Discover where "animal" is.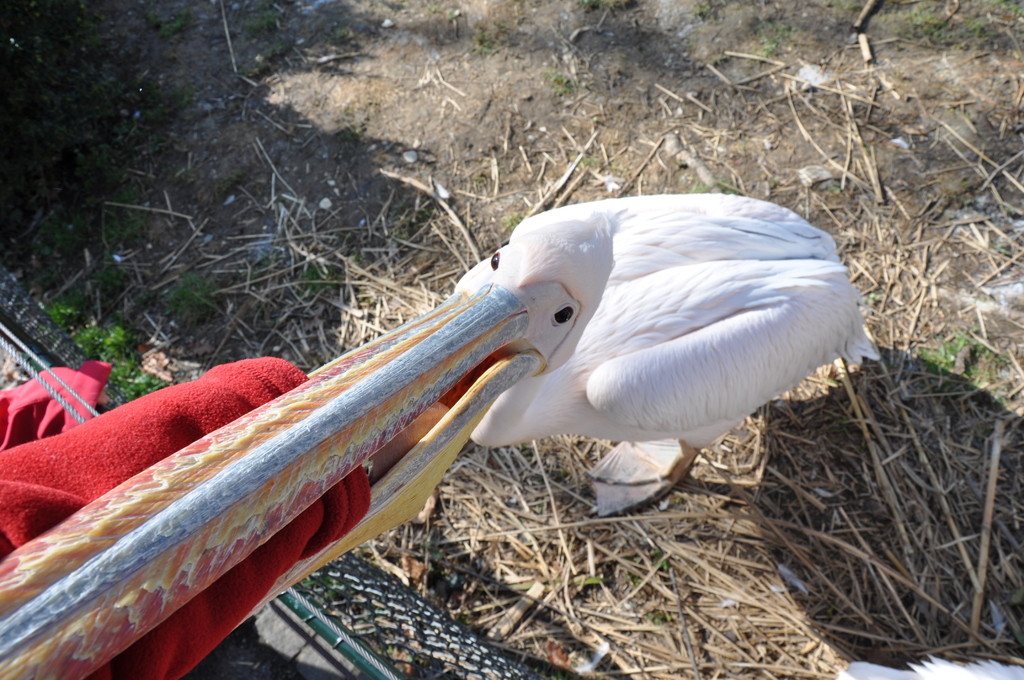
Discovered at box=[0, 194, 883, 679].
